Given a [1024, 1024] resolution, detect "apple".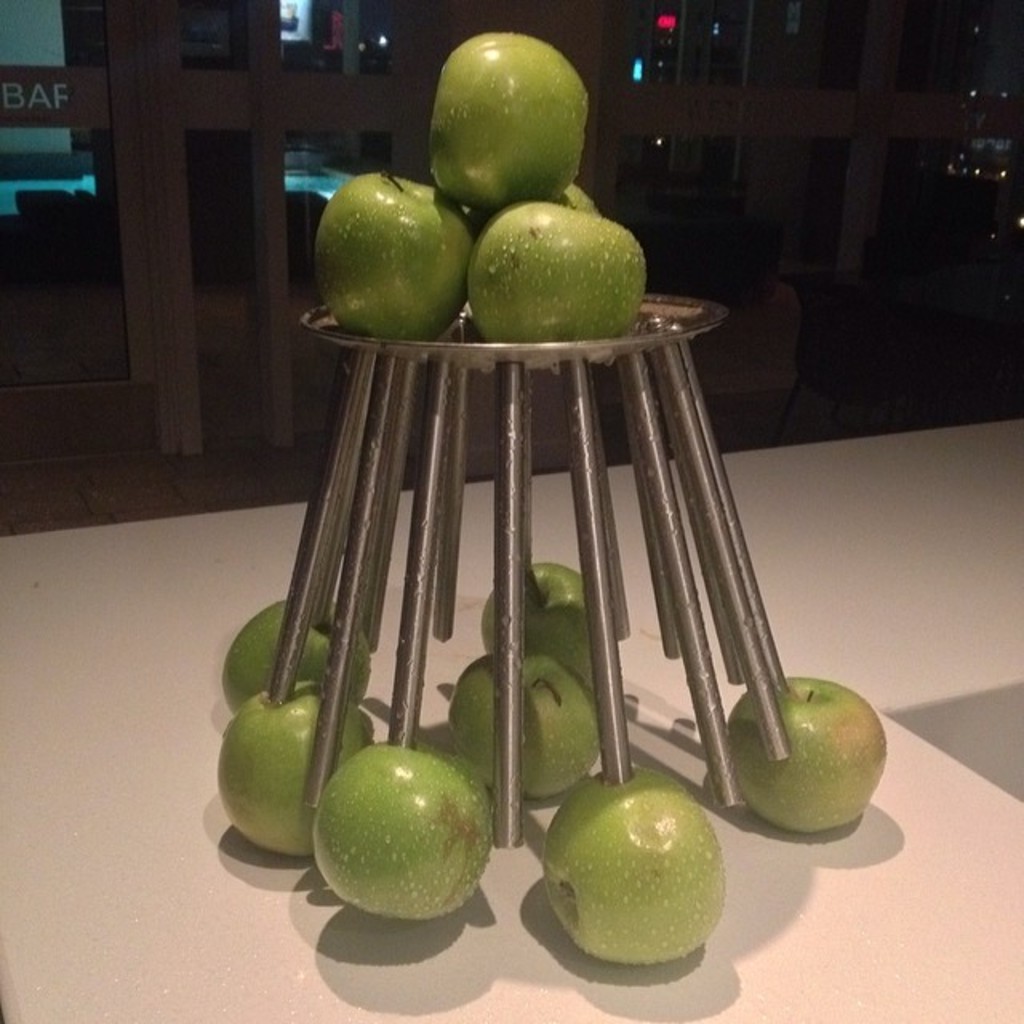
<box>445,656,605,798</box>.
